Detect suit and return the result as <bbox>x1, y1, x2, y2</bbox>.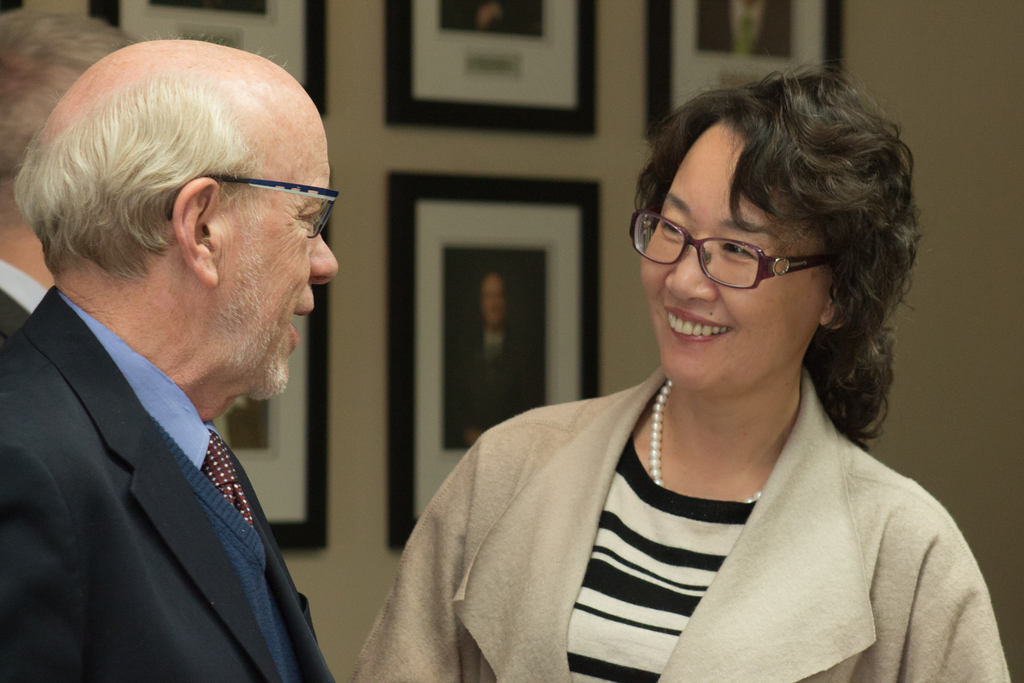
<bbox>0, 205, 363, 671</bbox>.
